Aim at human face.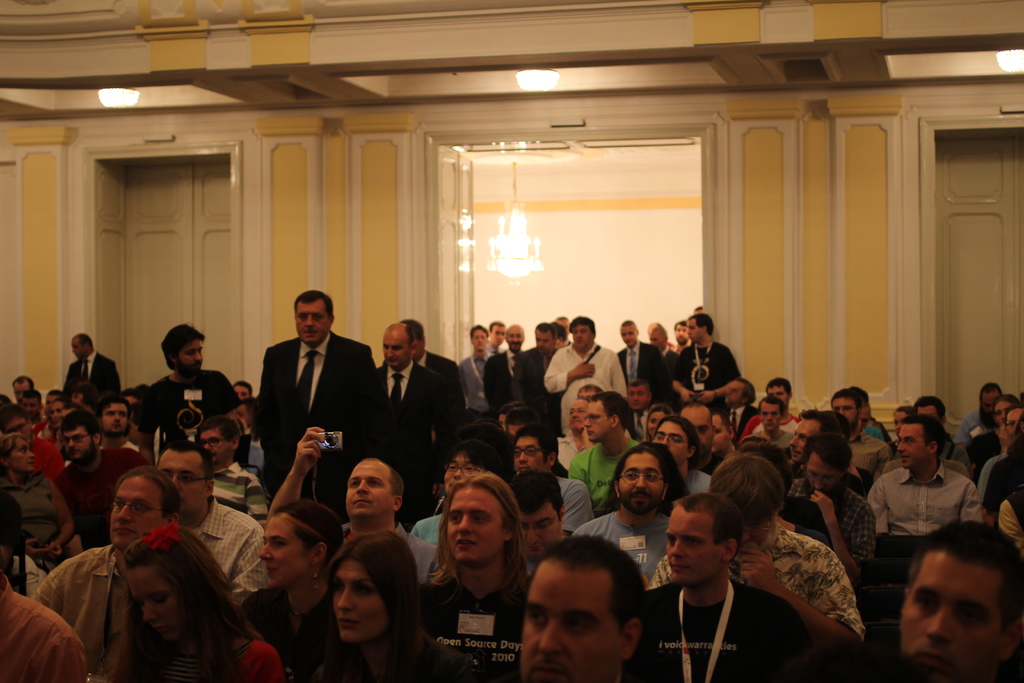
Aimed at x1=127, y1=556, x2=186, y2=634.
